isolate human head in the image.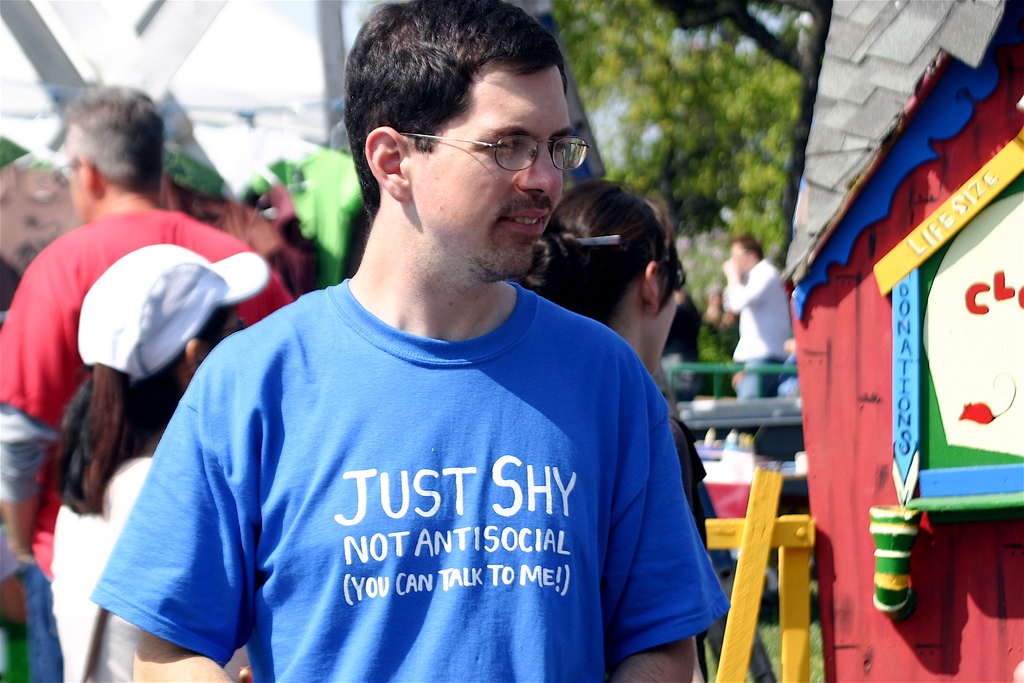
Isolated region: <region>724, 229, 764, 274</region>.
